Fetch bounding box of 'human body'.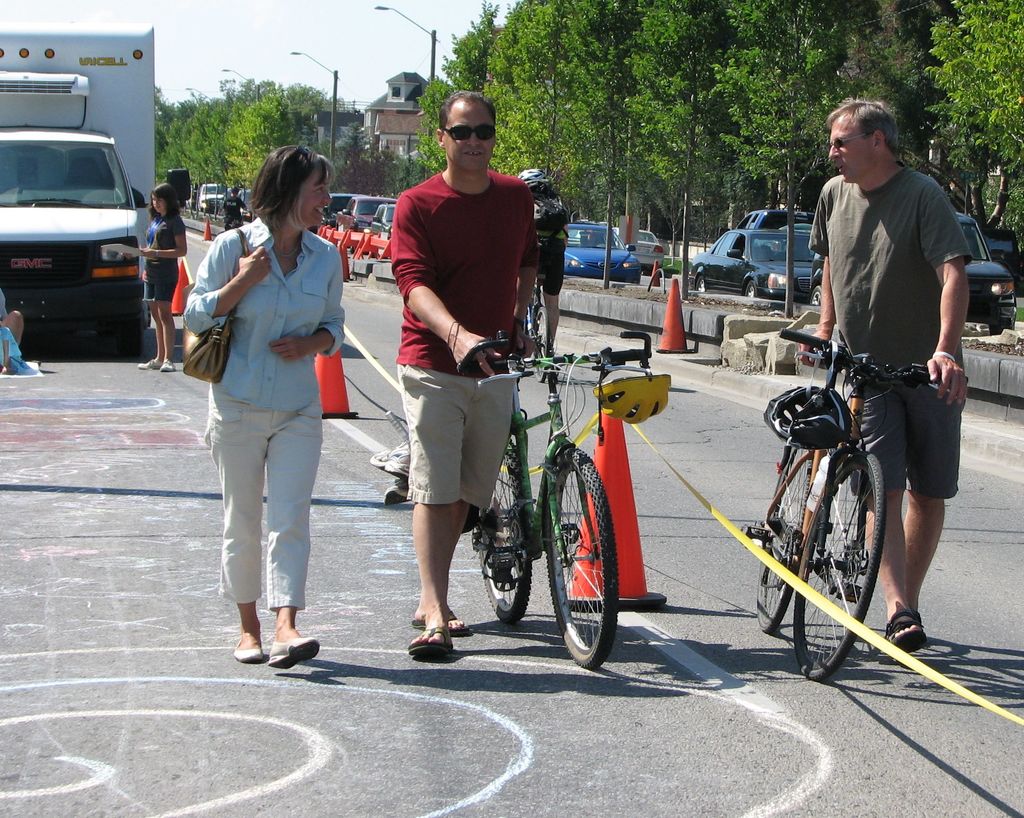
Bbox: rect(389, 159, 541, 652).
